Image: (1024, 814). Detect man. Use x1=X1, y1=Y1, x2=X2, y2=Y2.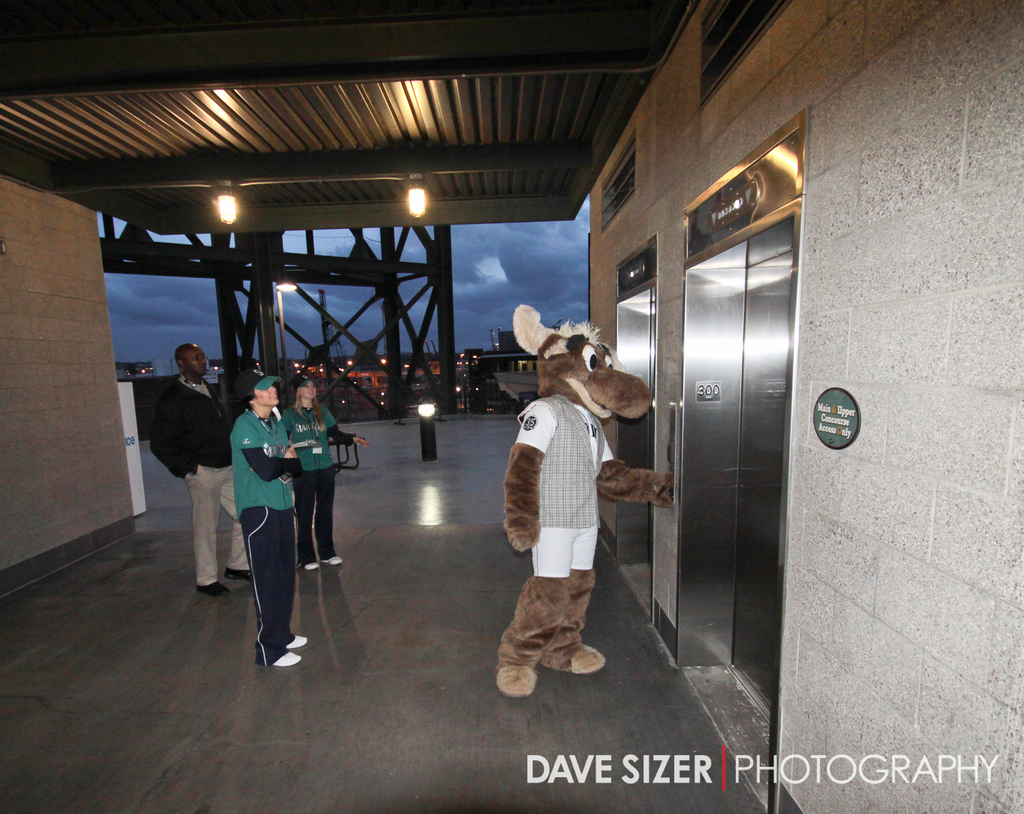
x1=138, y1=332, x2=223, y2=582.
